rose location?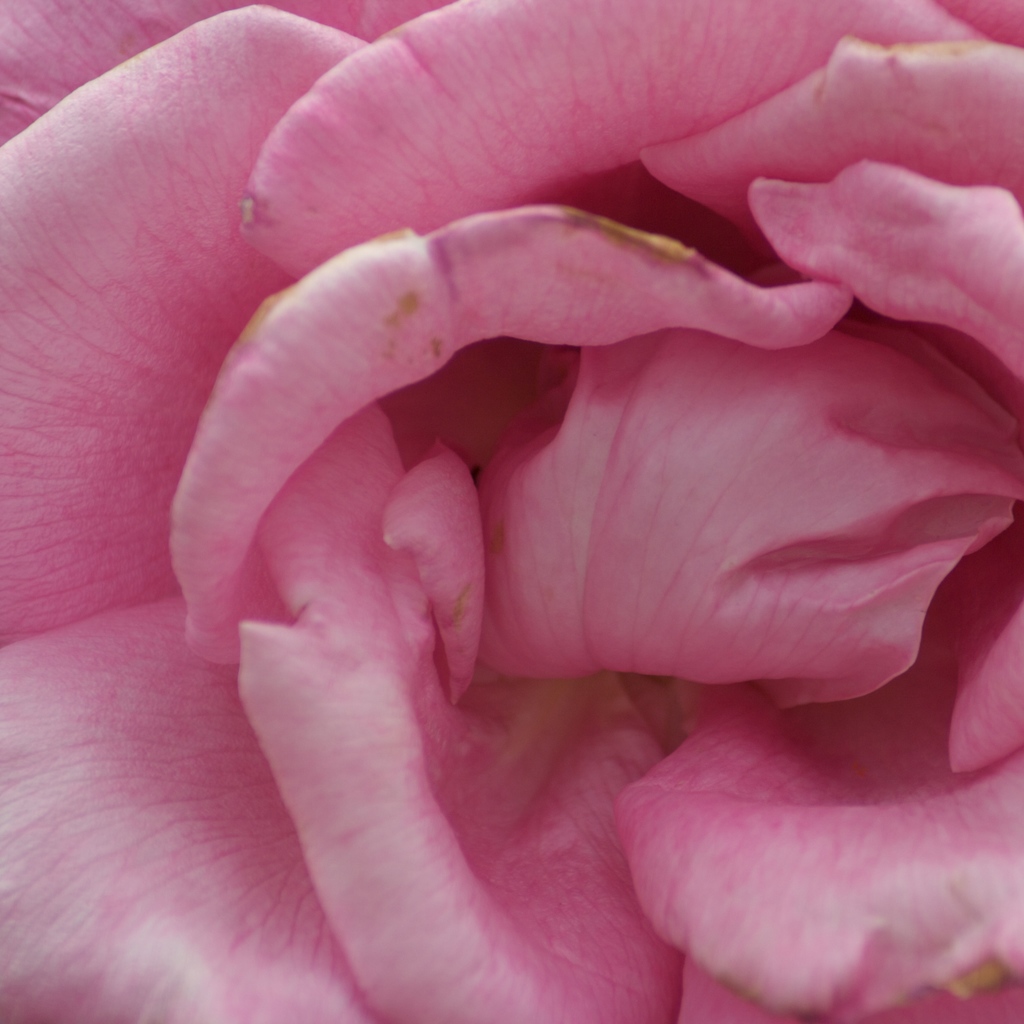
l=0, t=0, r=1023, b=1021
